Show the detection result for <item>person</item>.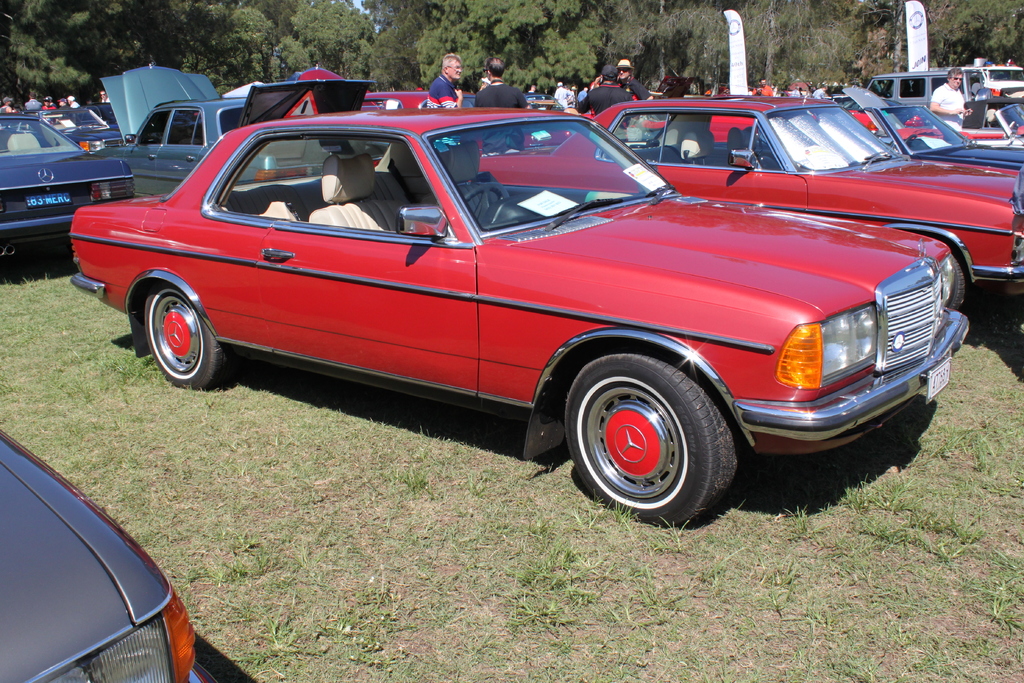
bbox=(579, 85, 588, 110).
